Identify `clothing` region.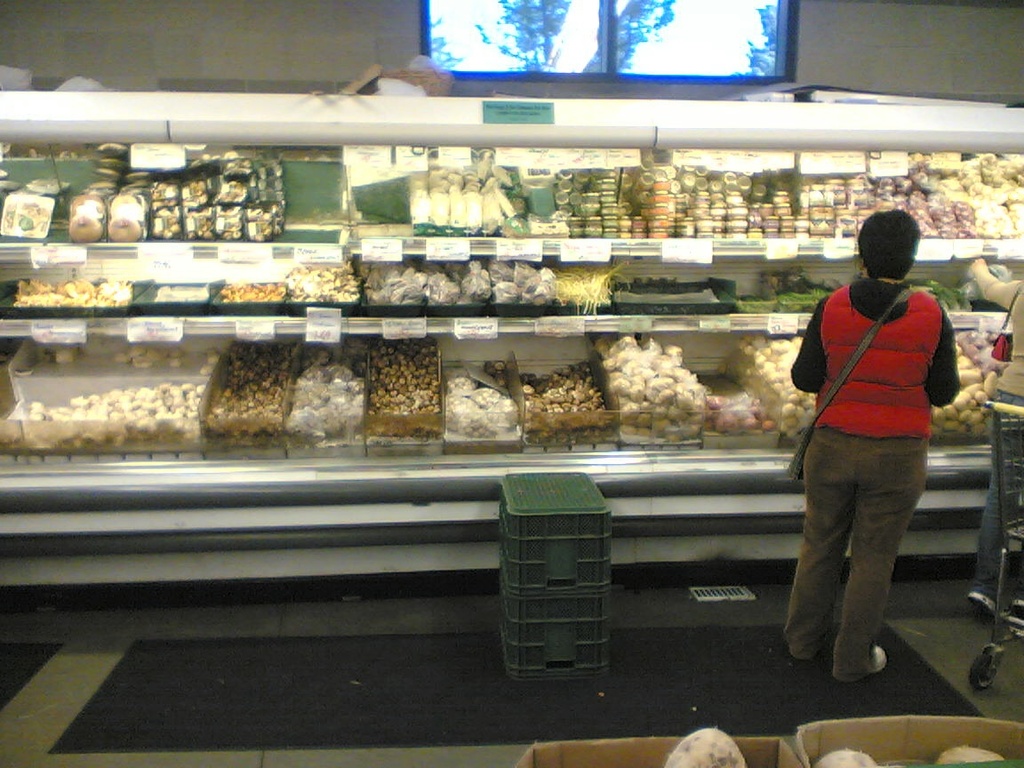
Region: bbox(968, 271, 1023, 596).
